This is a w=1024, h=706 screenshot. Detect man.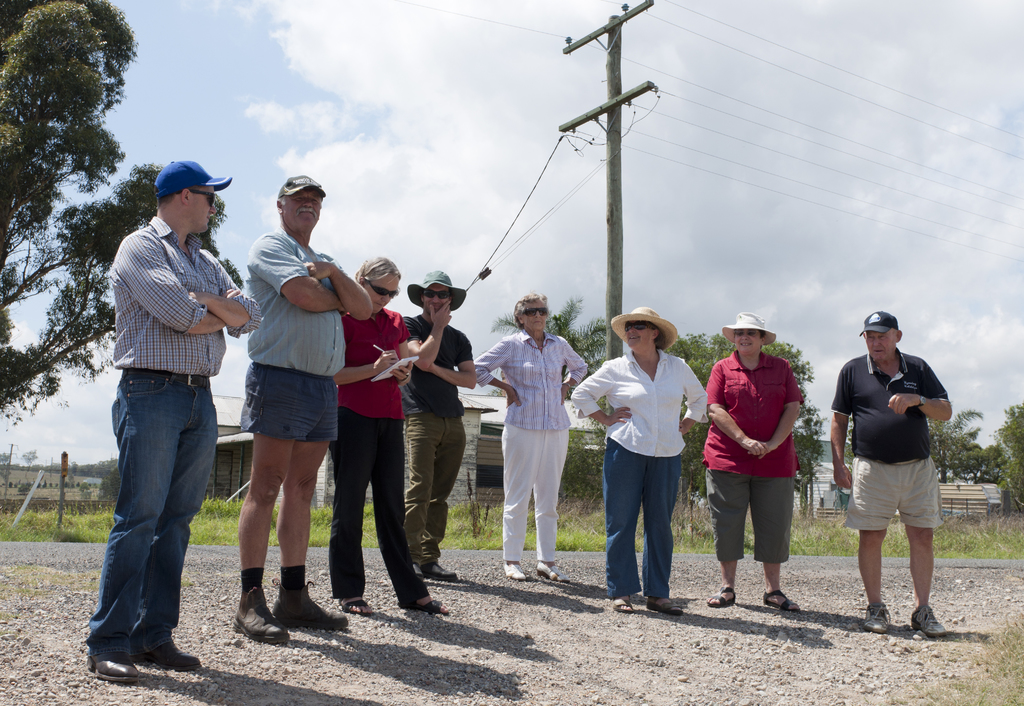
box(78, 158, 259, 686).
